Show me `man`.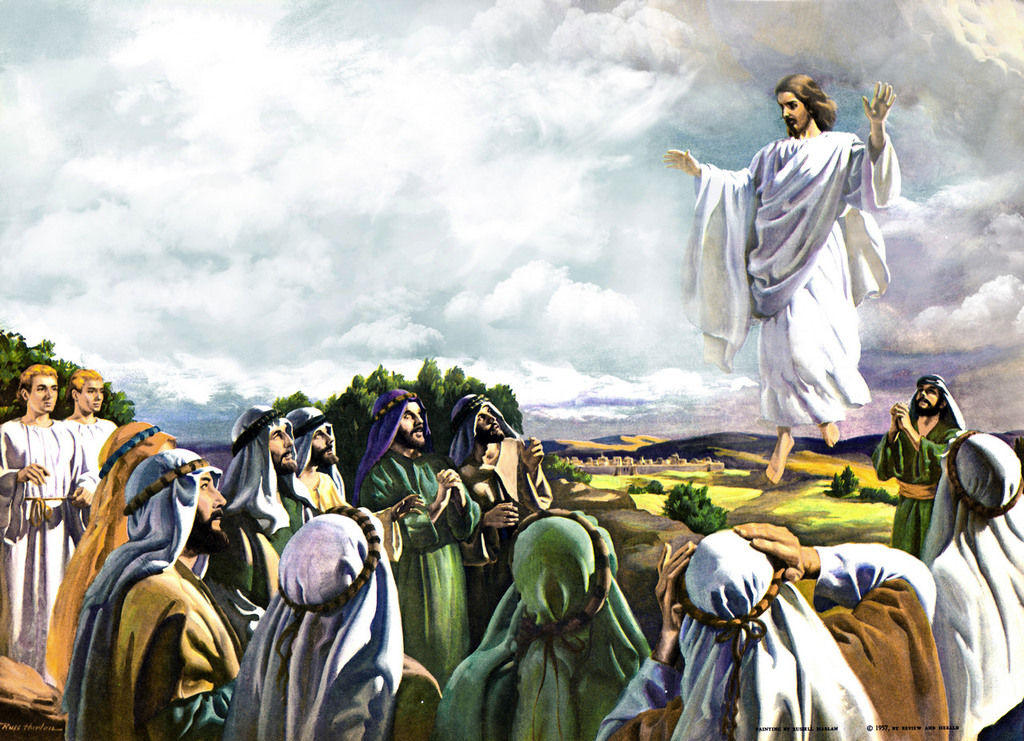
`man` is here: Rect(65, 362, 122, 459).
